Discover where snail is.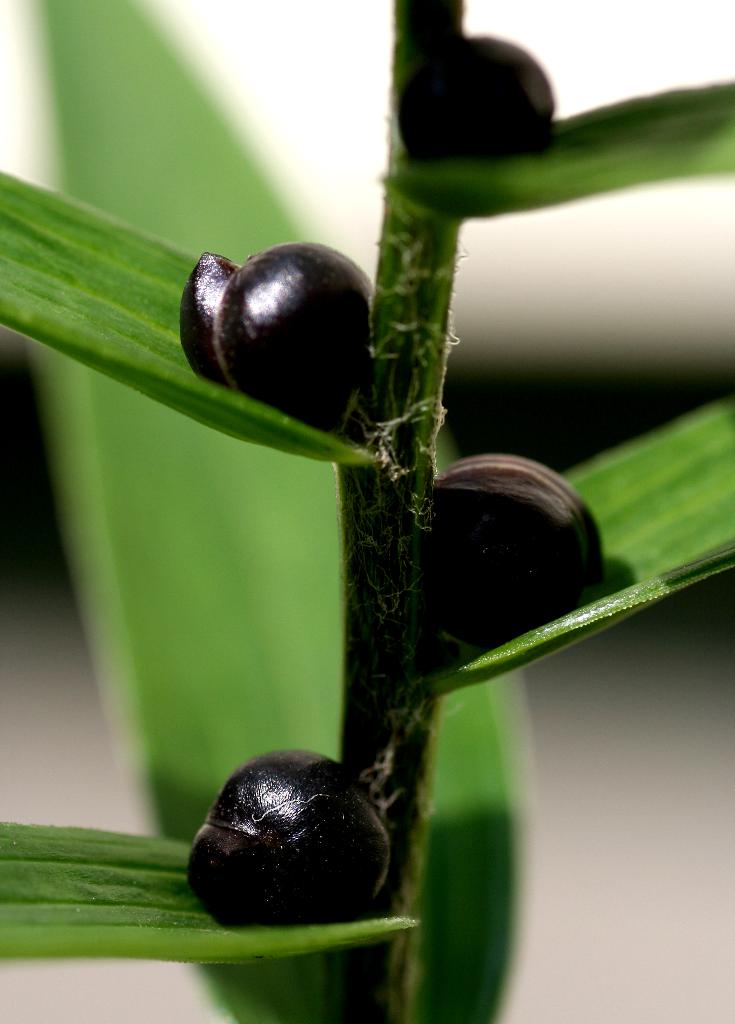
Discovered at 181/237/357/443.
